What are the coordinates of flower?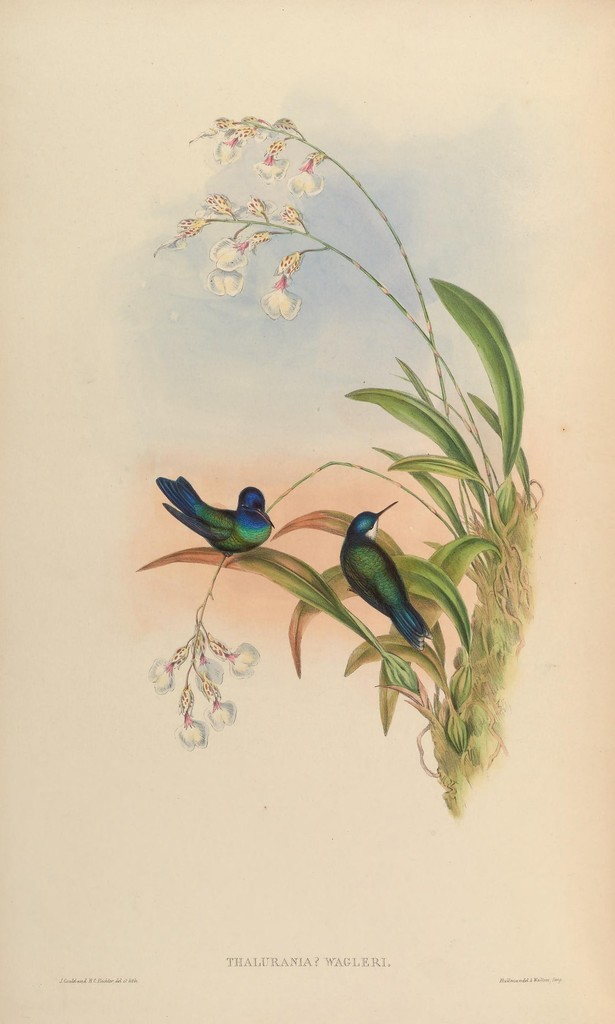
select_region(230, 637, 260, 677).
